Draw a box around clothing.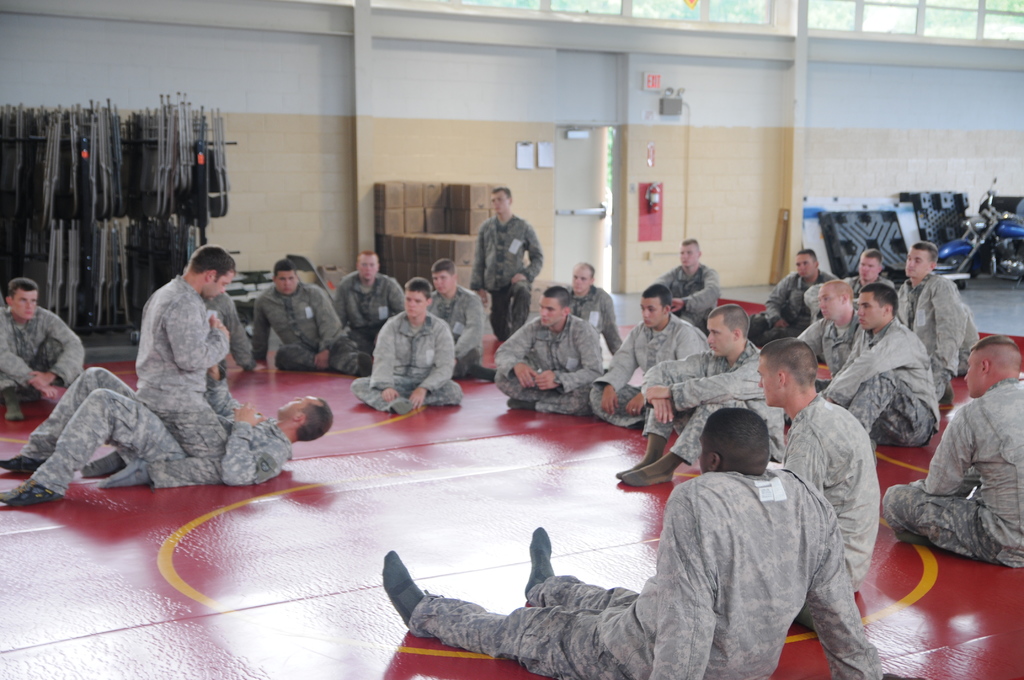
box(406, 460, 883, 679).
